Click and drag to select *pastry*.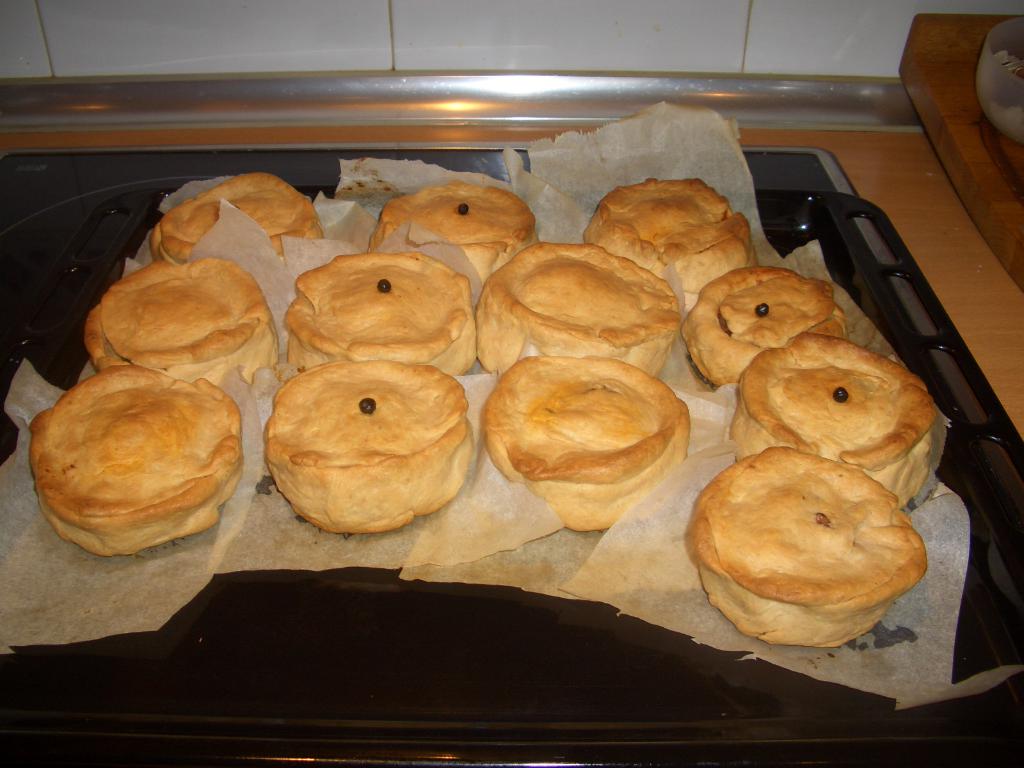
Selection: <region>365, 184, 536, 282</region>.
